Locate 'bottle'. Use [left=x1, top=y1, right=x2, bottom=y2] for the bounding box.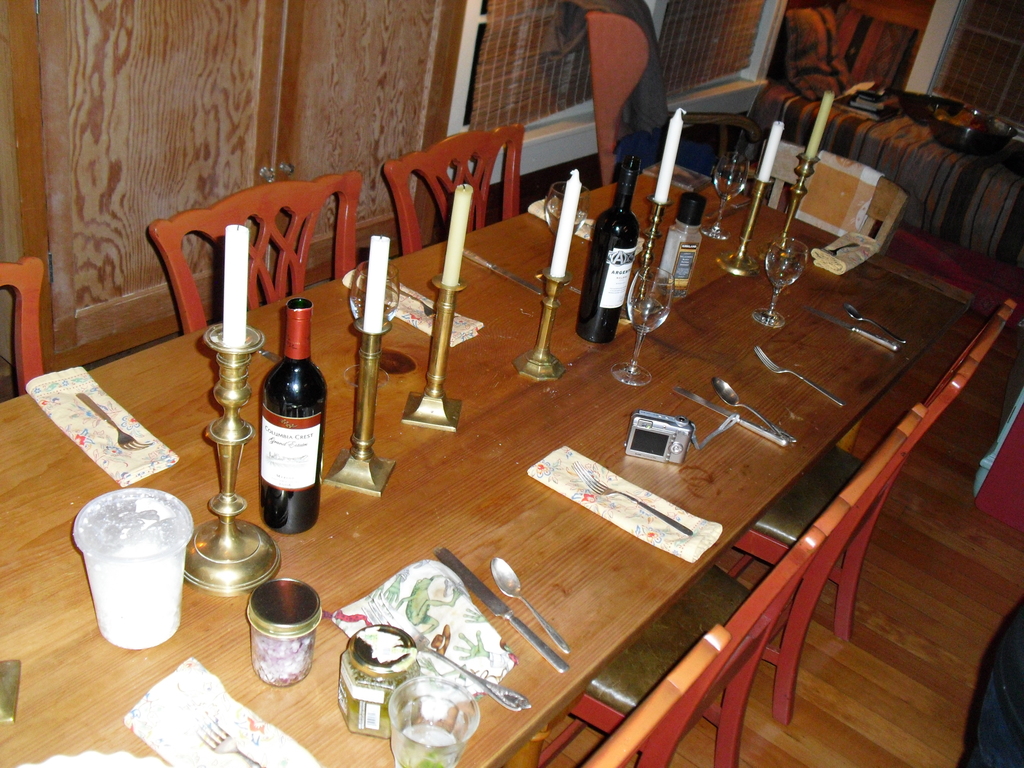
[left=579, top=154, right=639, bottom=344].
